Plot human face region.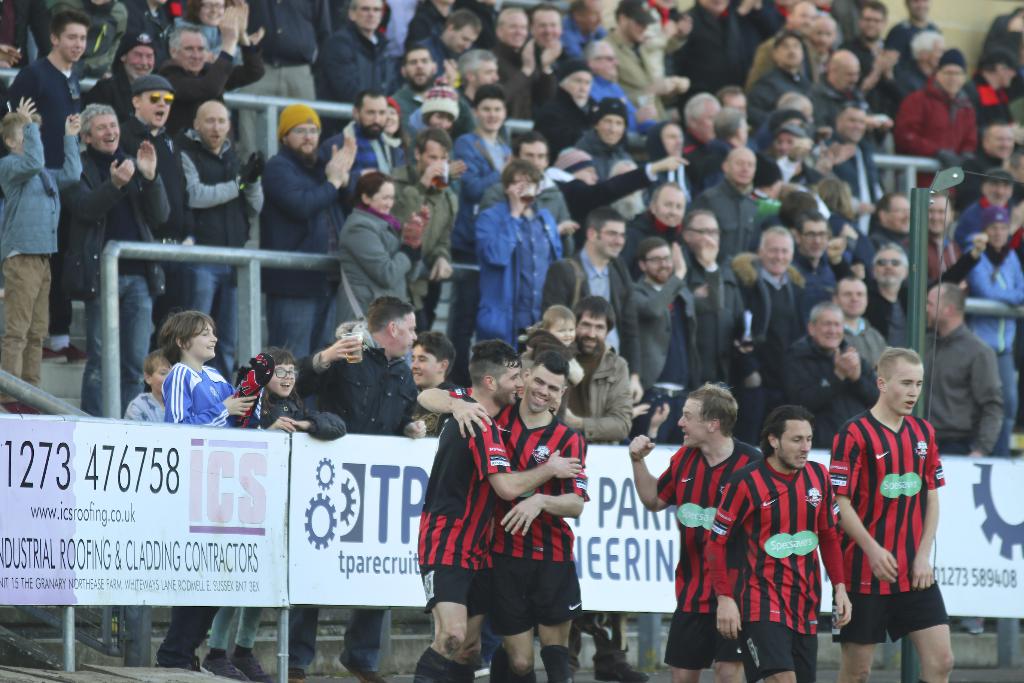
Plotted at crop(143, 92, 174, 123).
